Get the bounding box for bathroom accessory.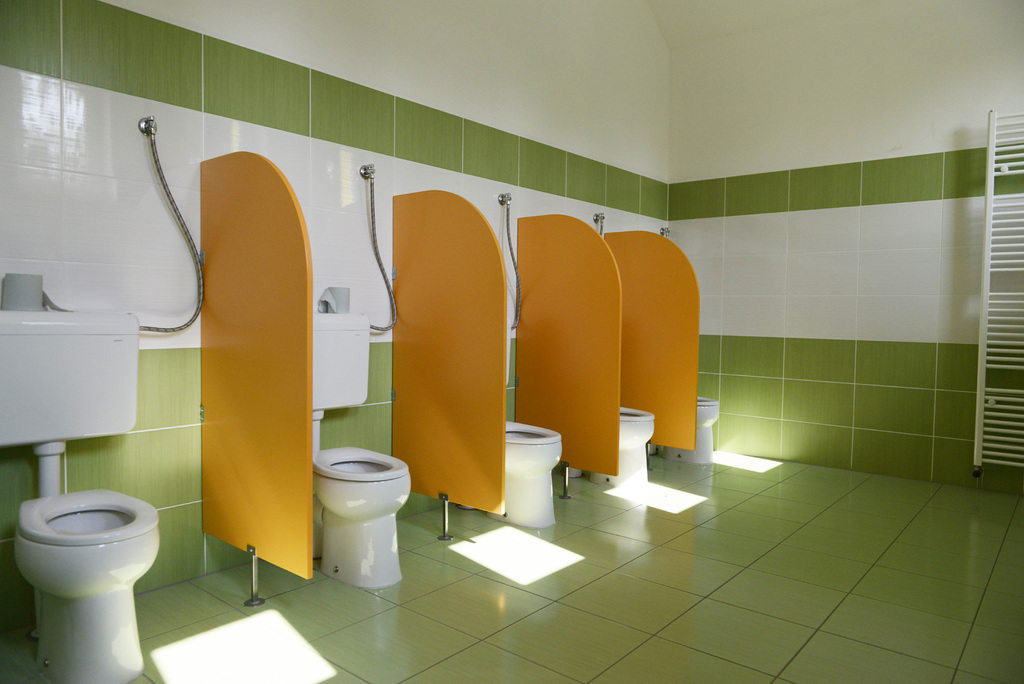
detection(497, 192, 521, 330).
